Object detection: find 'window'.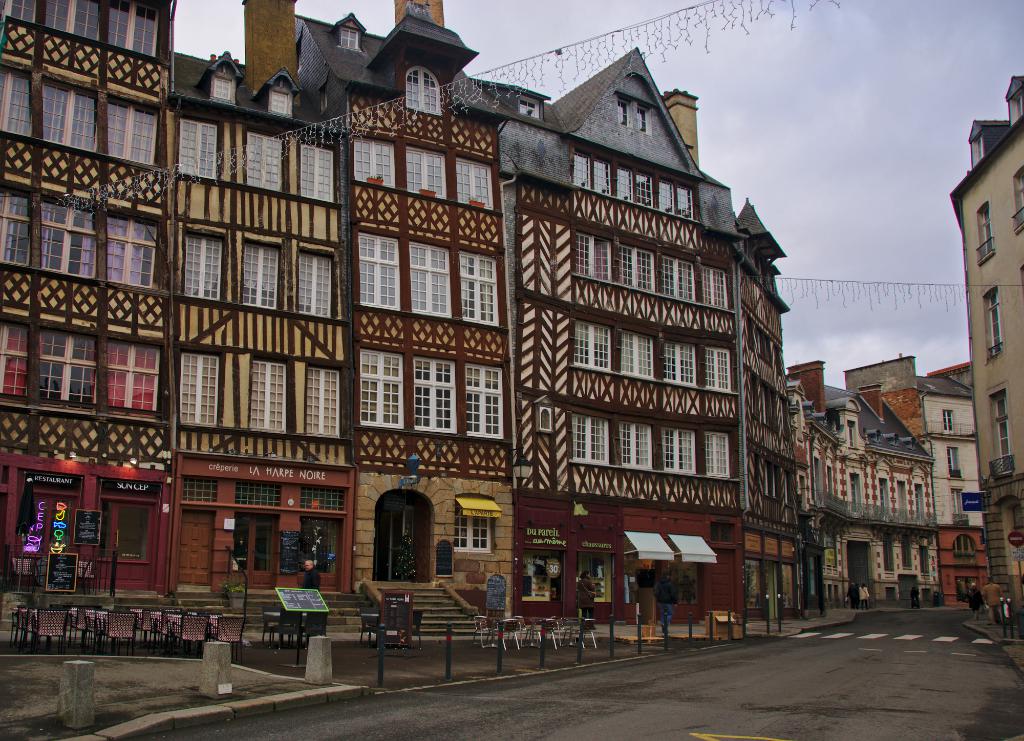
[243,129,288,196].
